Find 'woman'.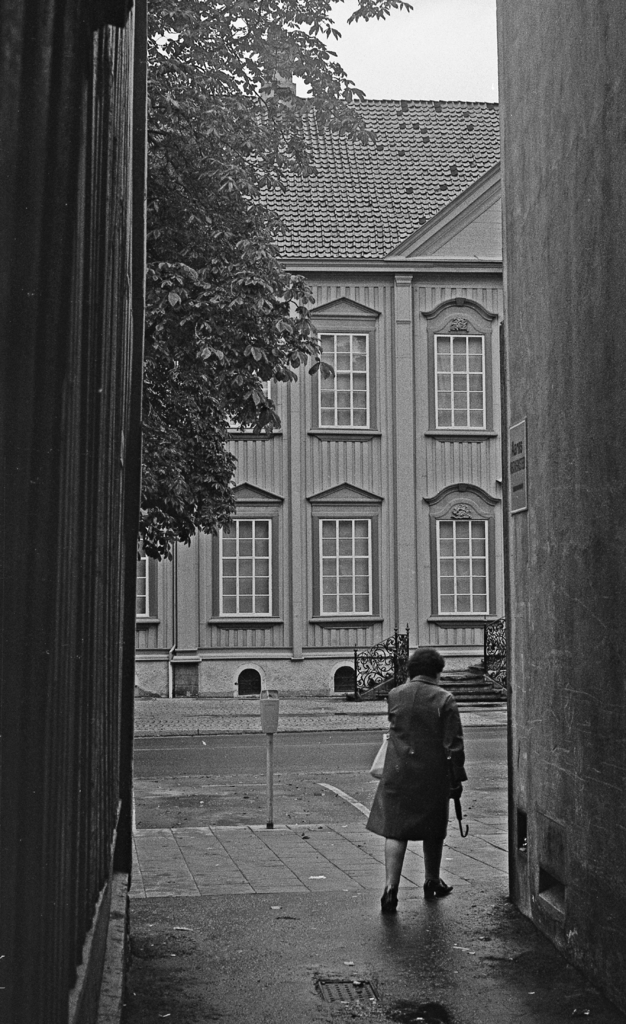
l=363, t=656, r=475, b=916.
